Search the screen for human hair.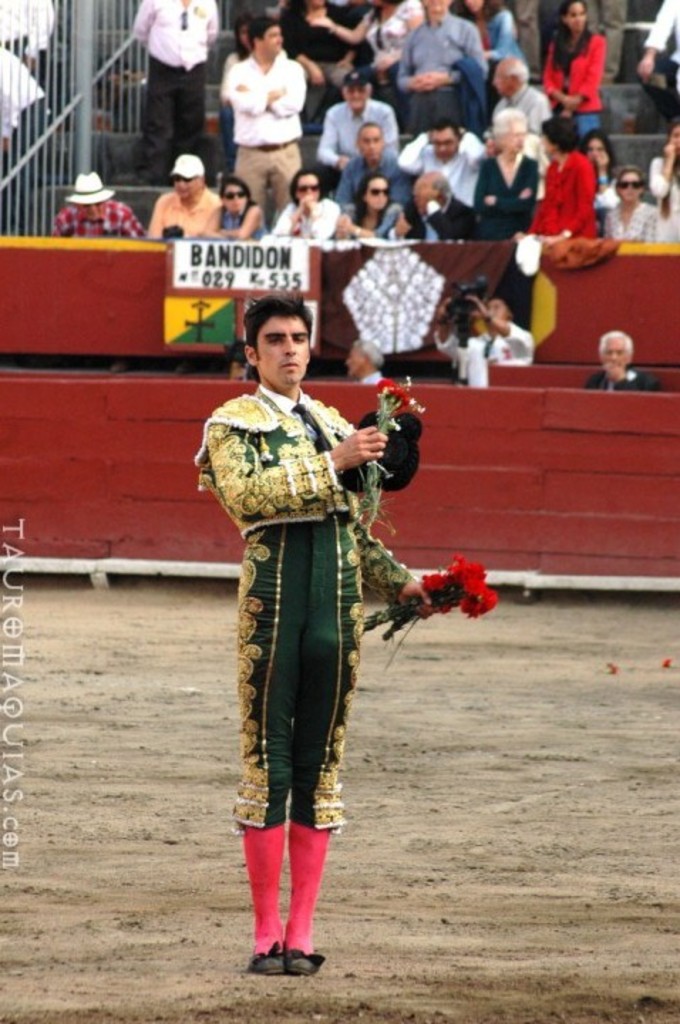
Found at bbox=[434, 176, 452, 199].
